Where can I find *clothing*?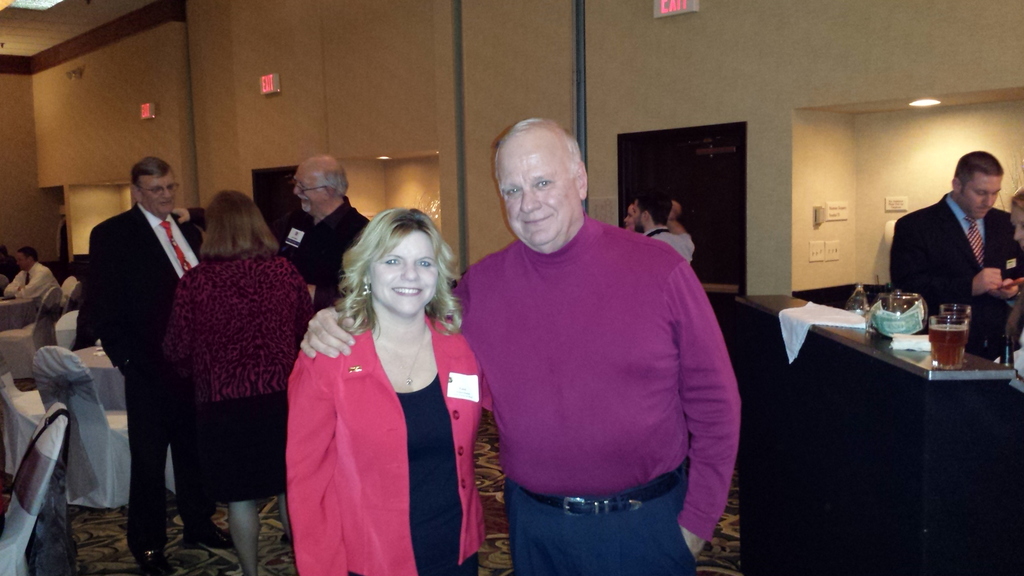
You can find it at bbox=[155, 246, 316, 405].
